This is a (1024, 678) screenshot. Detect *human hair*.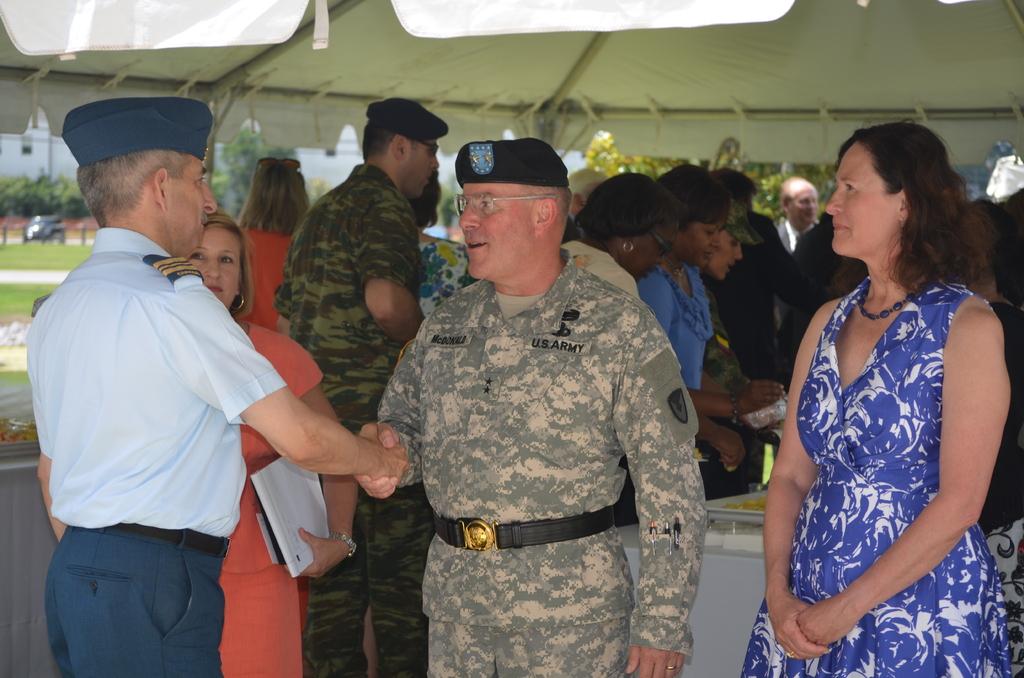
<bbox>711, 165, 759, 202</bbox>.
